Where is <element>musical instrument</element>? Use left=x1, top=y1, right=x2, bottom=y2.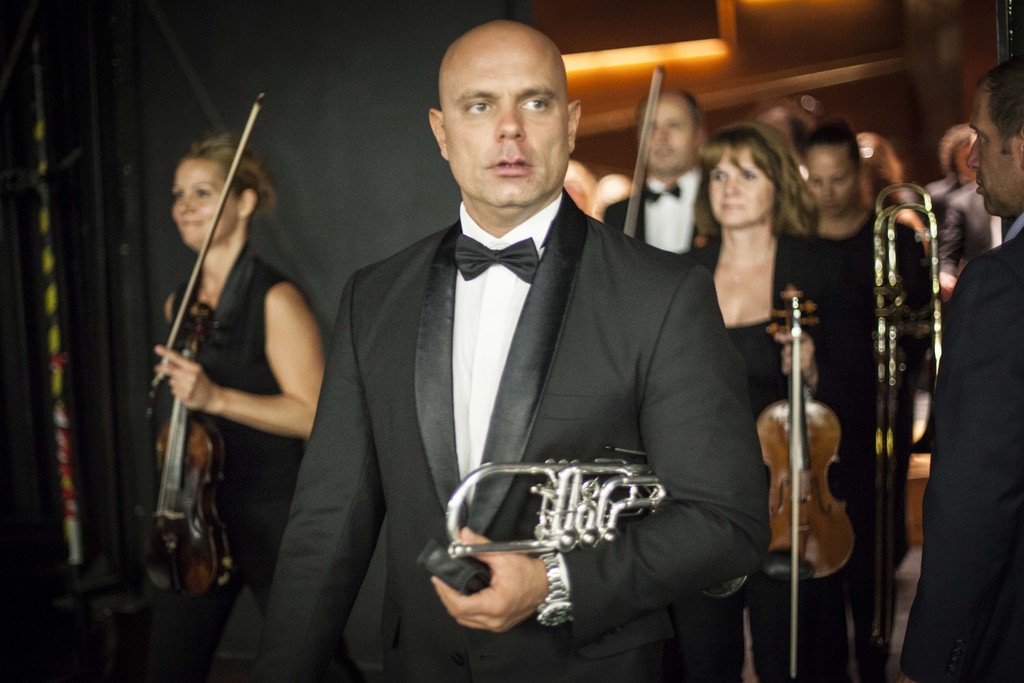
left=504, top=424, right=682, bottom=587.
